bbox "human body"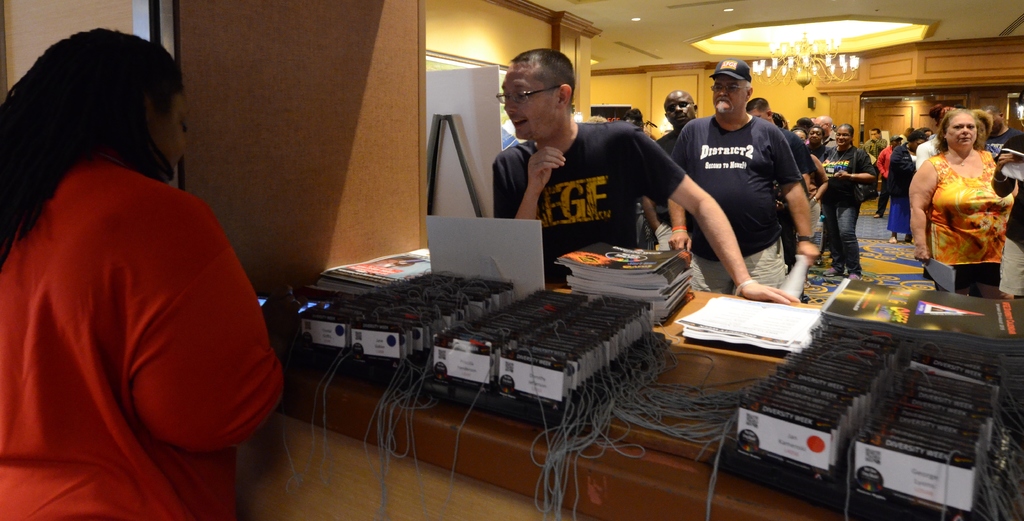
808/129/829/269
